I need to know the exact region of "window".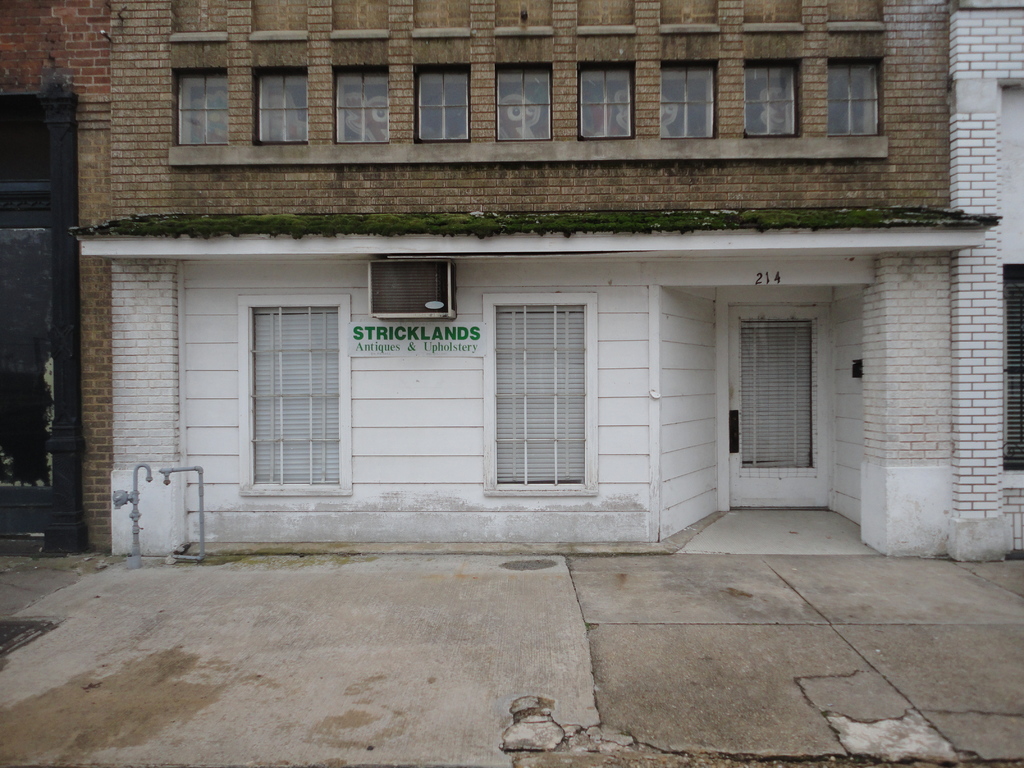
Region: l=253, t=66, r=310, b=148.
